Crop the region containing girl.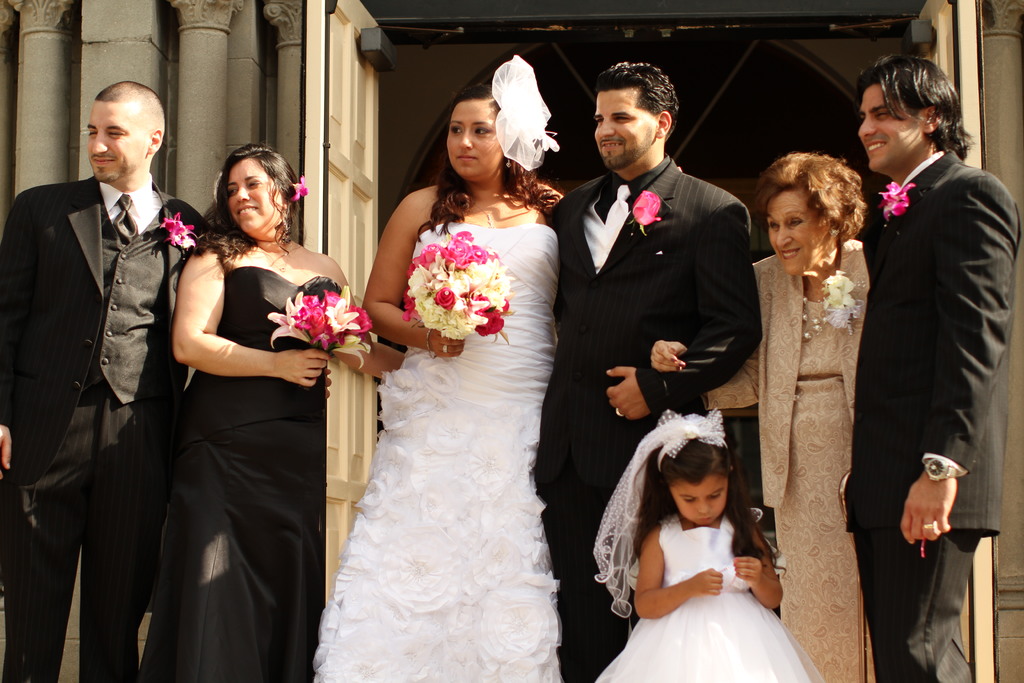
Crop region: rect(596, 411, 826, 682).
